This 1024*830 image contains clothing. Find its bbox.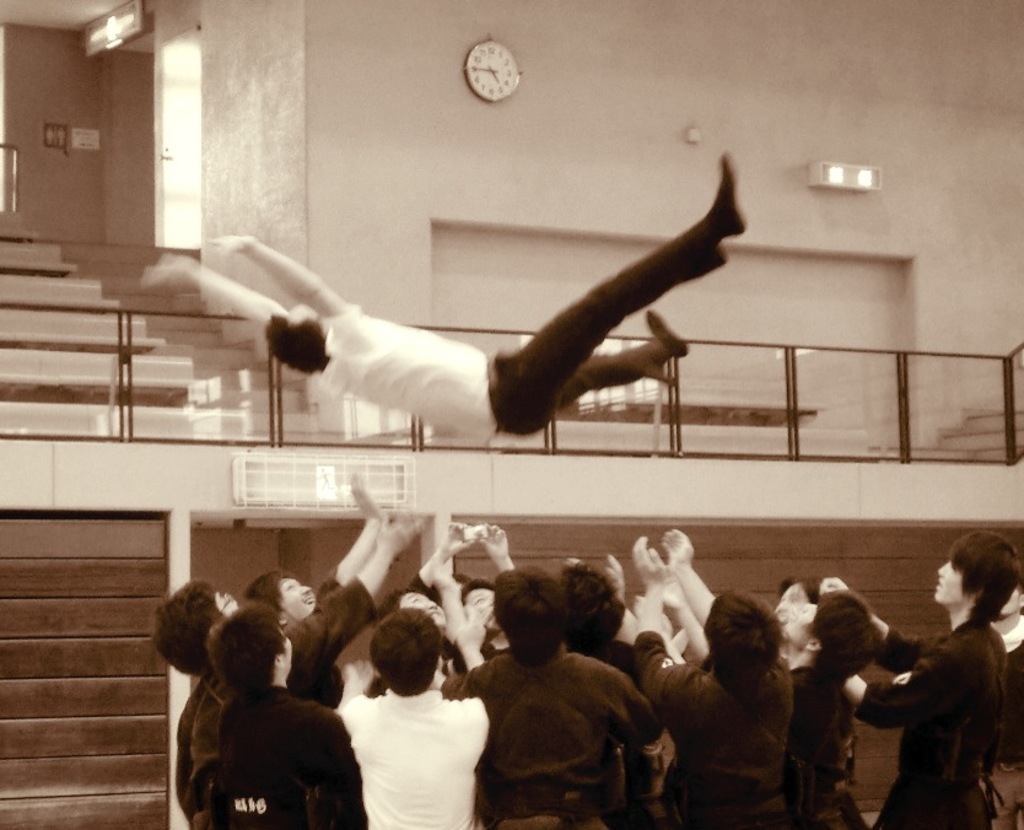
[496, 215, 731, 392].
